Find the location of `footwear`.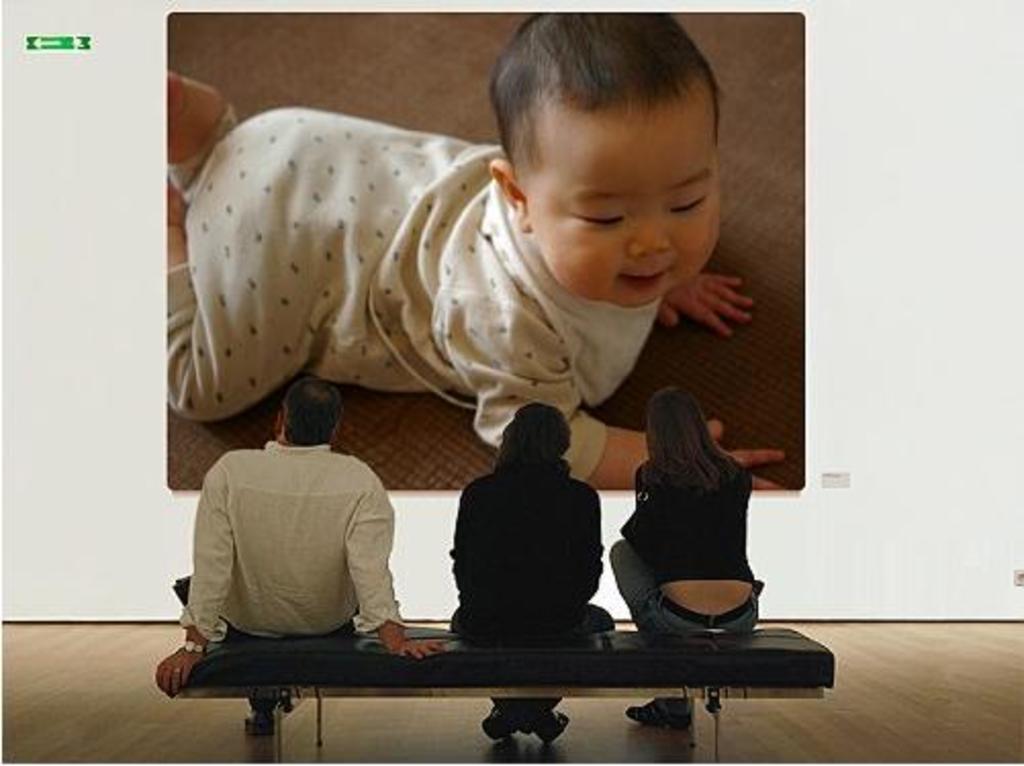
Location: rect(474, 703, 509, 737).
